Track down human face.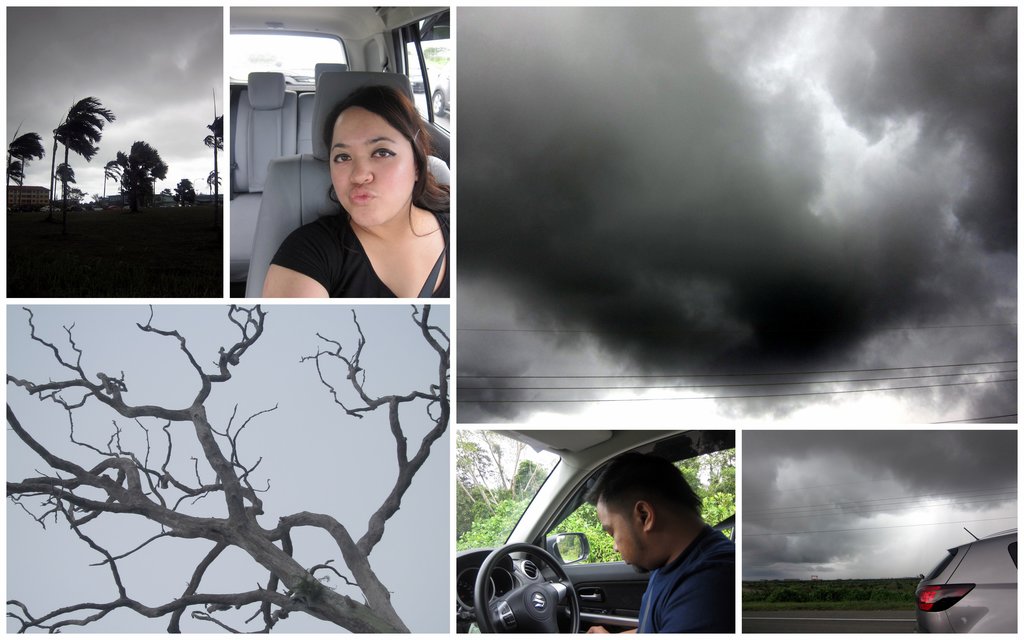
Tracked to {"x1": 333, "y1": 101, "x2": 414, "y2": 232}.
